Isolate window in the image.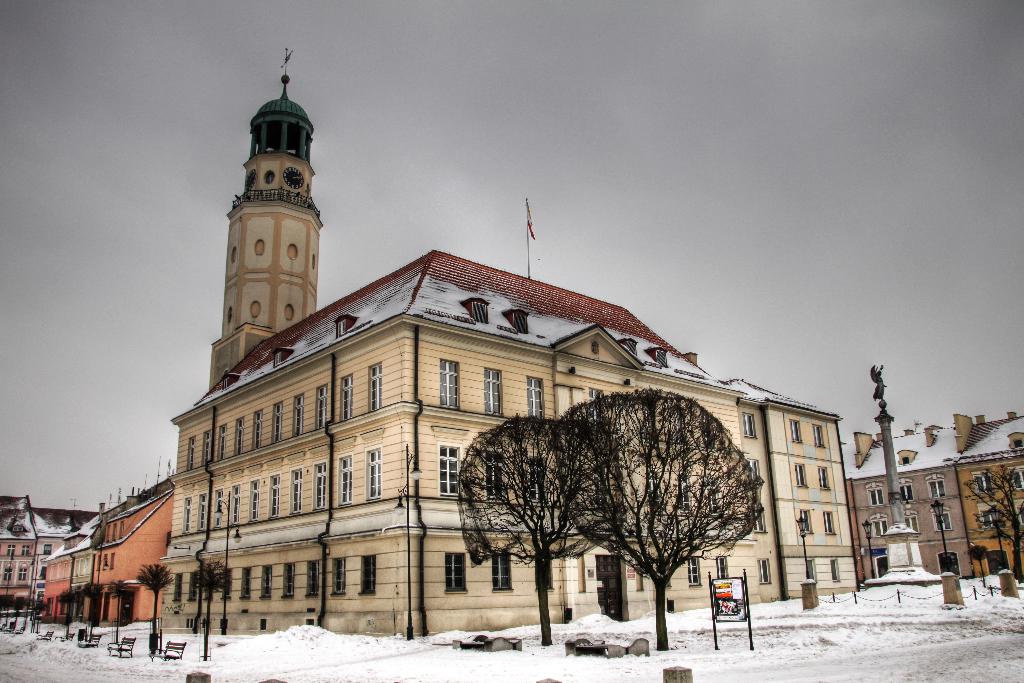
Isolated region: bbox=[270, 474, 280, 515].
